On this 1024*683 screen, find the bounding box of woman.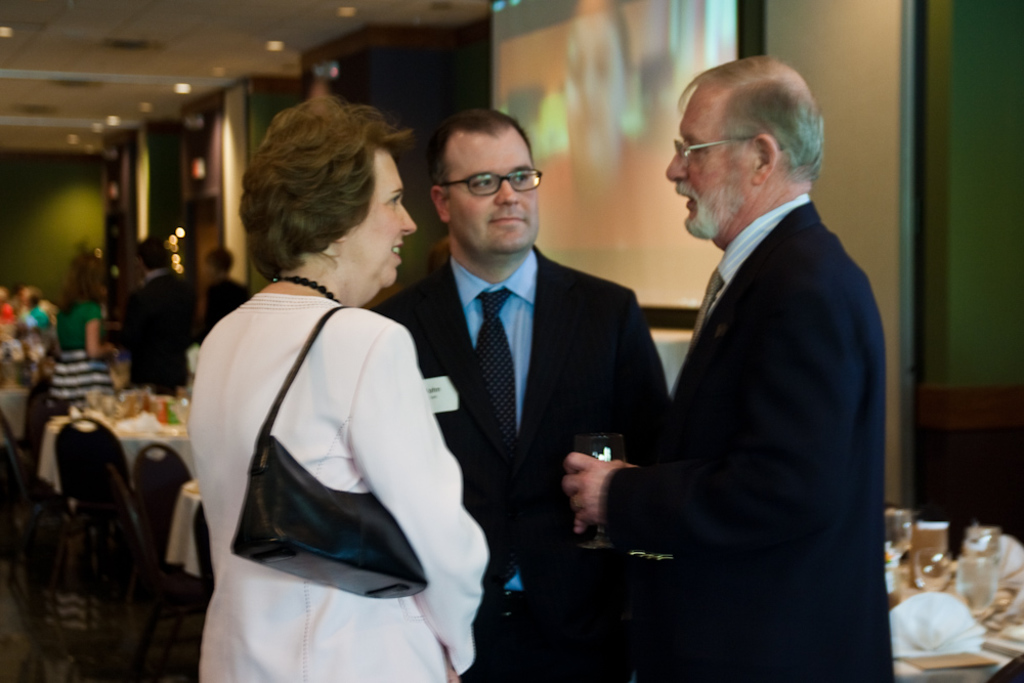
Bounding box: 47/259/120/416.
